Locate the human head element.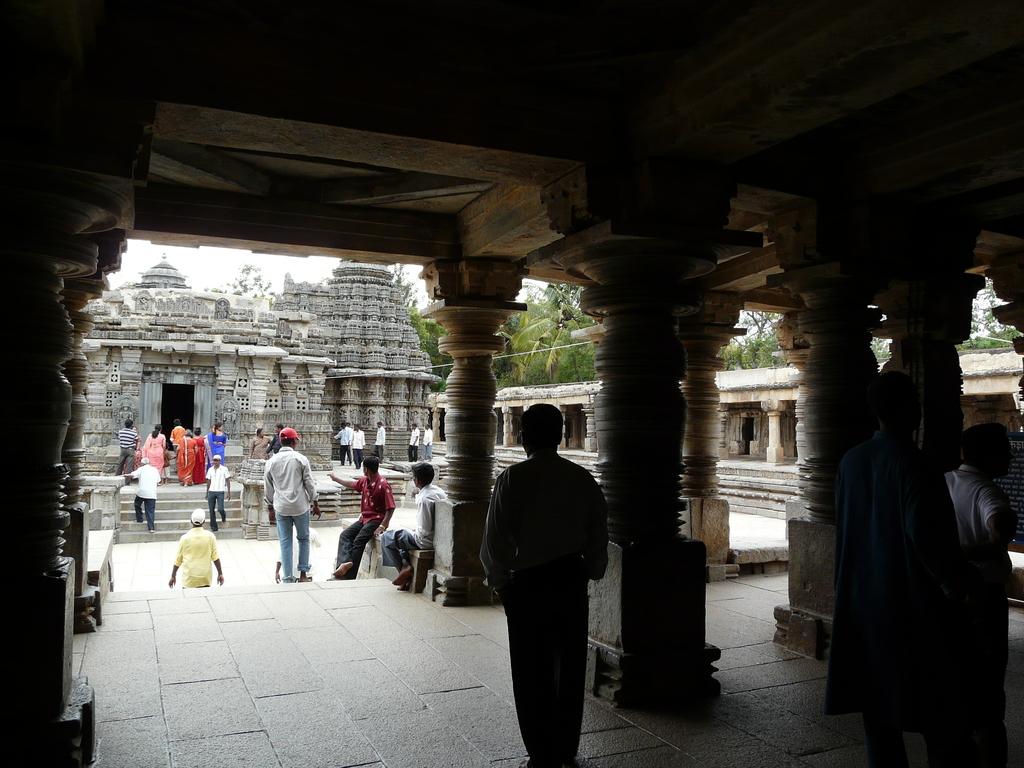
Element bbox: crop(279, 427, 300, 445).
